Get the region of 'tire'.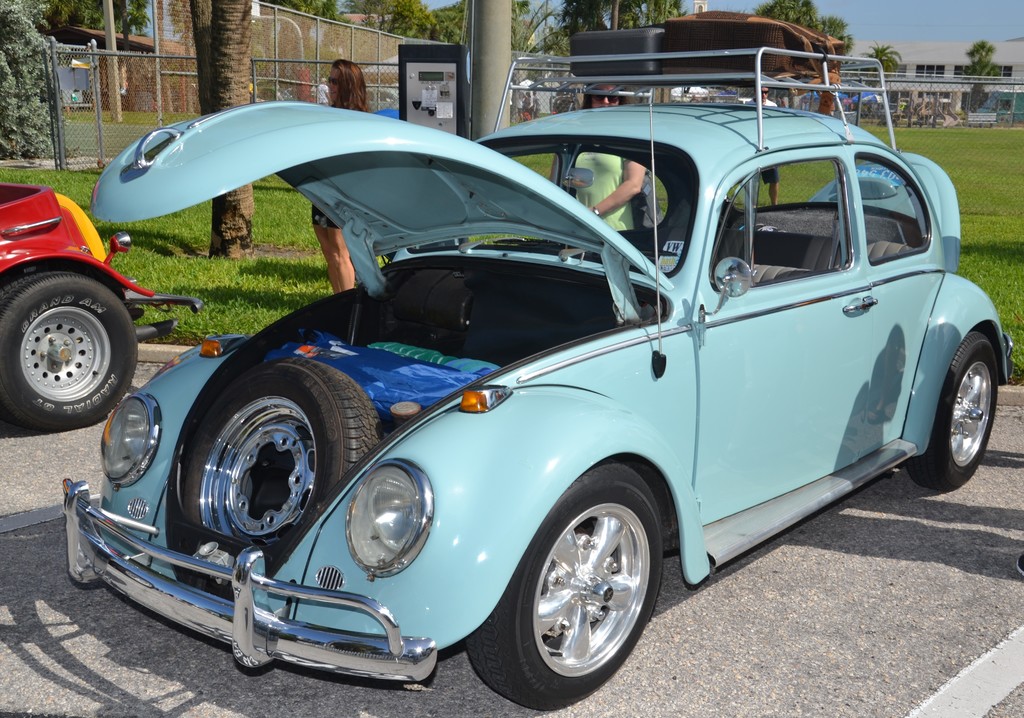
locate(466, 461, 664, 711).
